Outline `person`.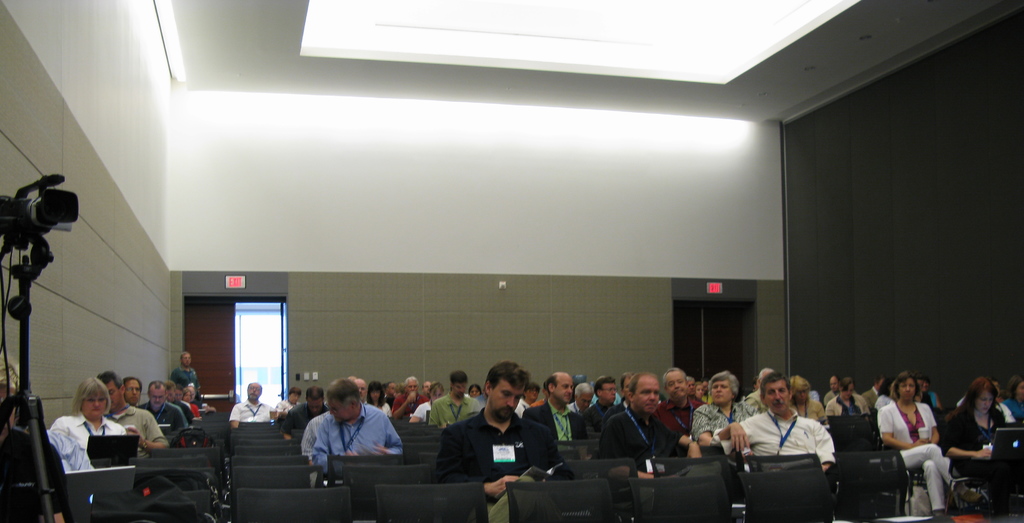
Outline: box(438, 357, 575, 522).
